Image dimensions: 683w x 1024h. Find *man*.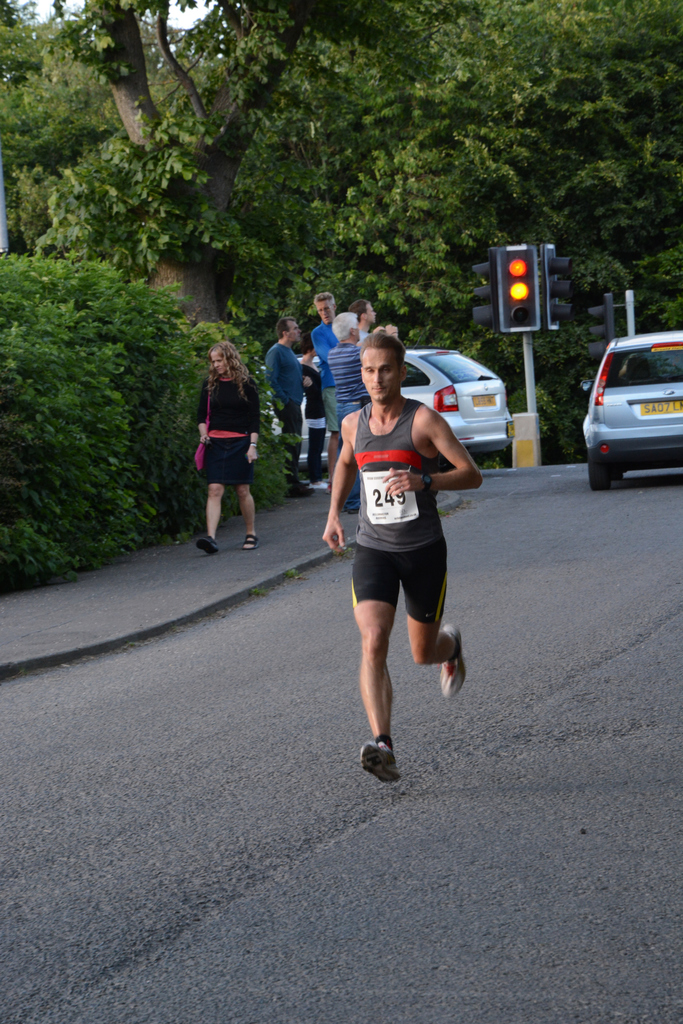
{"x1": 325, "y1": 310, "x2": 373, "y2": 516}.
